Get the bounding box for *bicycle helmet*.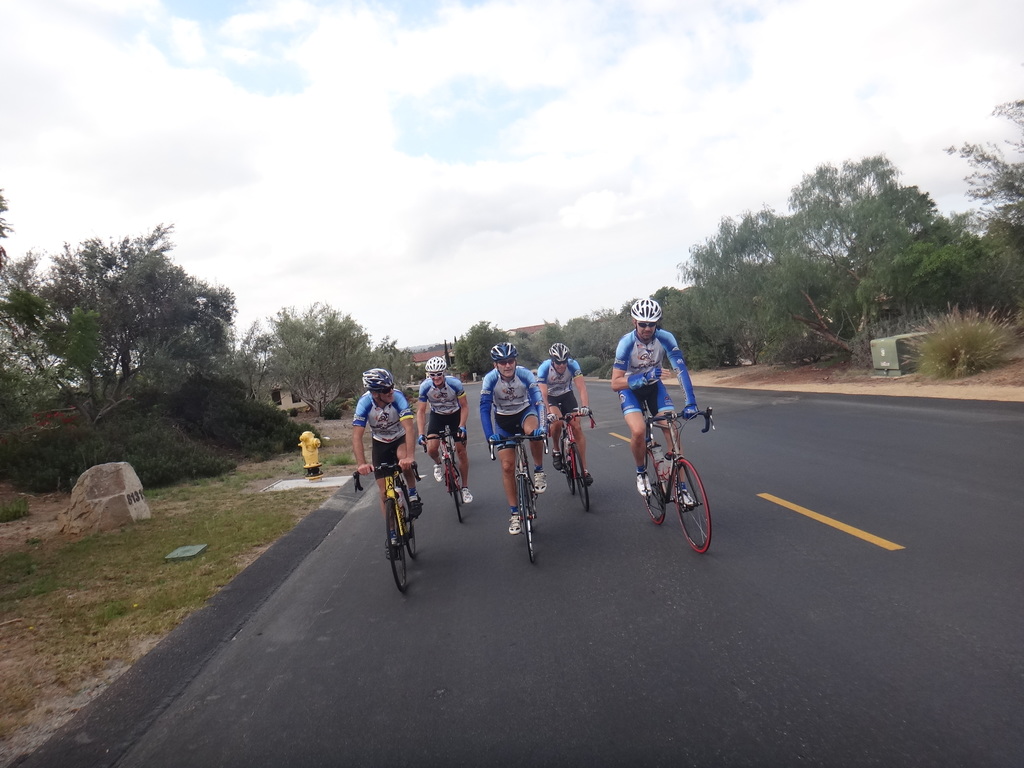
<box>369,367,394,392</box>.
